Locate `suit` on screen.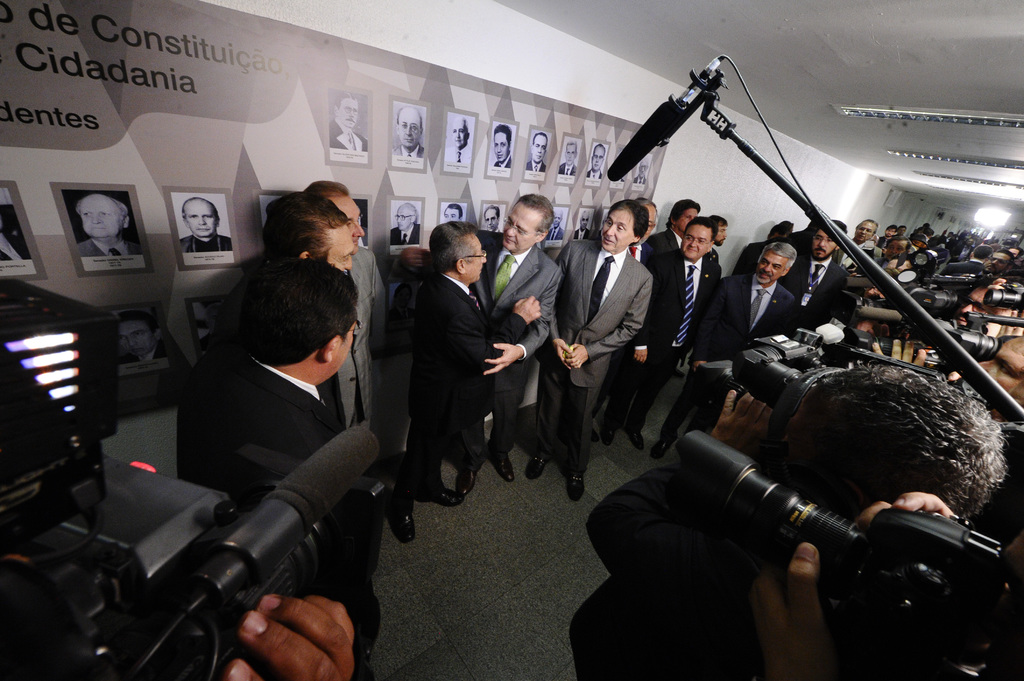
On screen at crop(938, 258, 989, 276).
